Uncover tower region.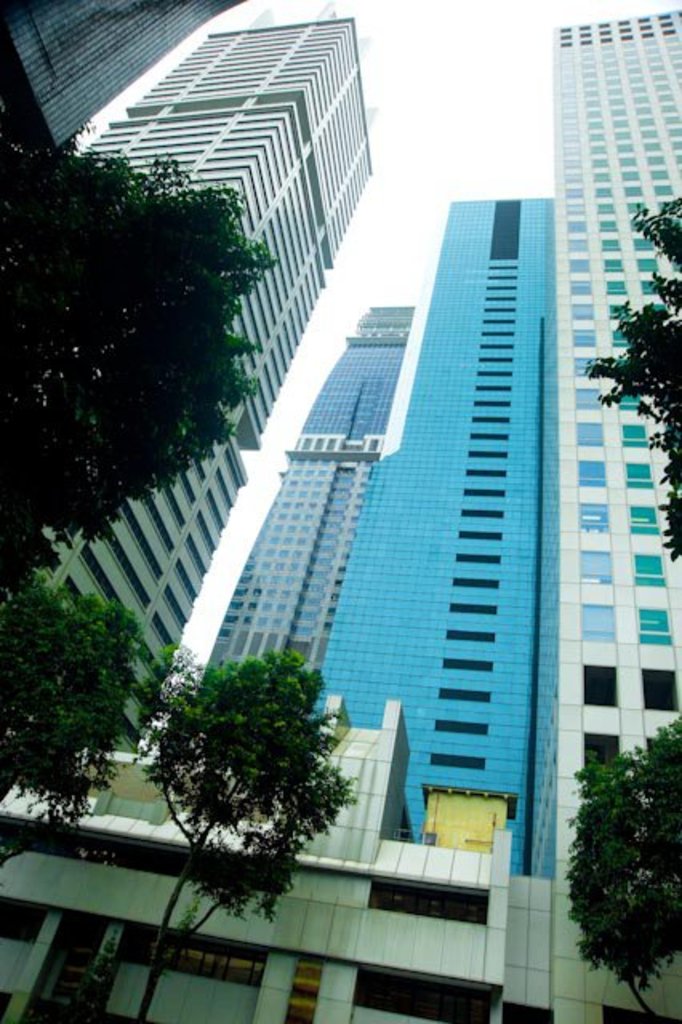
Uncovered: x1=166, y1=302, x2=424, y2=747.
